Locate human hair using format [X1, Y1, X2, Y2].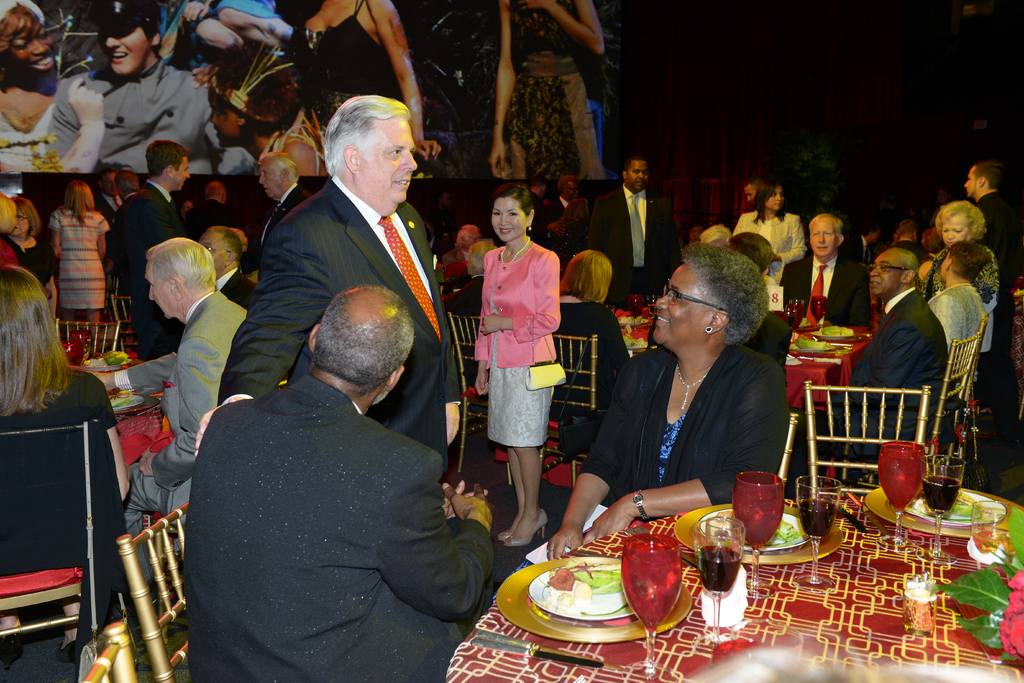
[560, 197, 593, 226].
